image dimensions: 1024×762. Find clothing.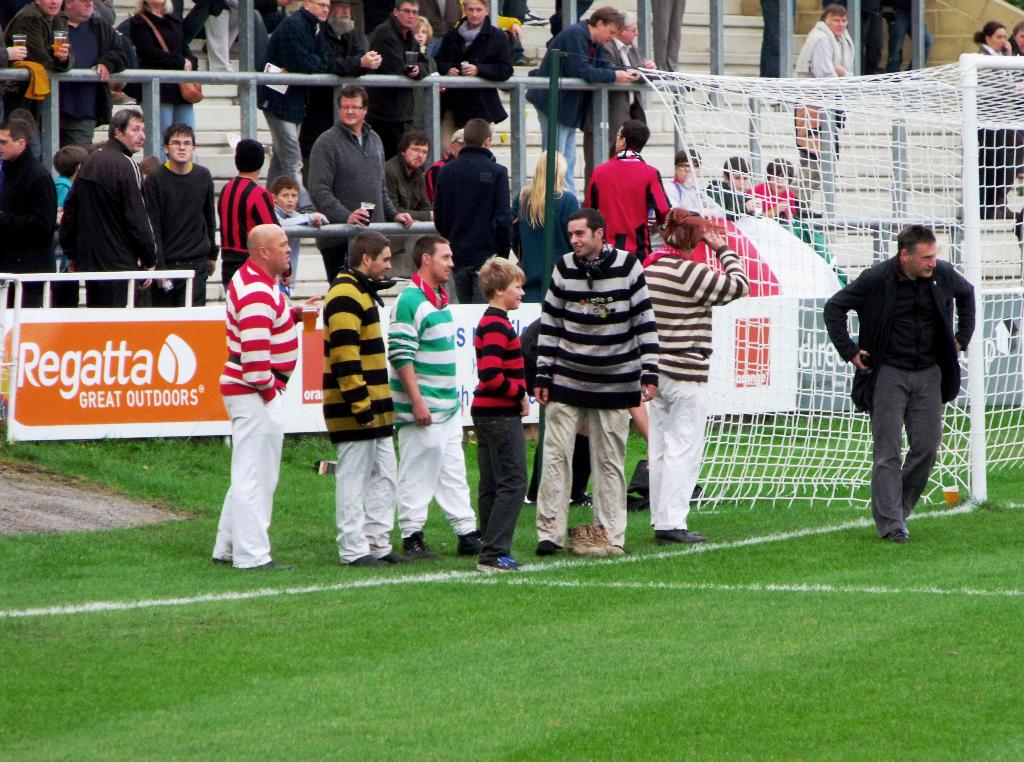
220:169:279:290.
